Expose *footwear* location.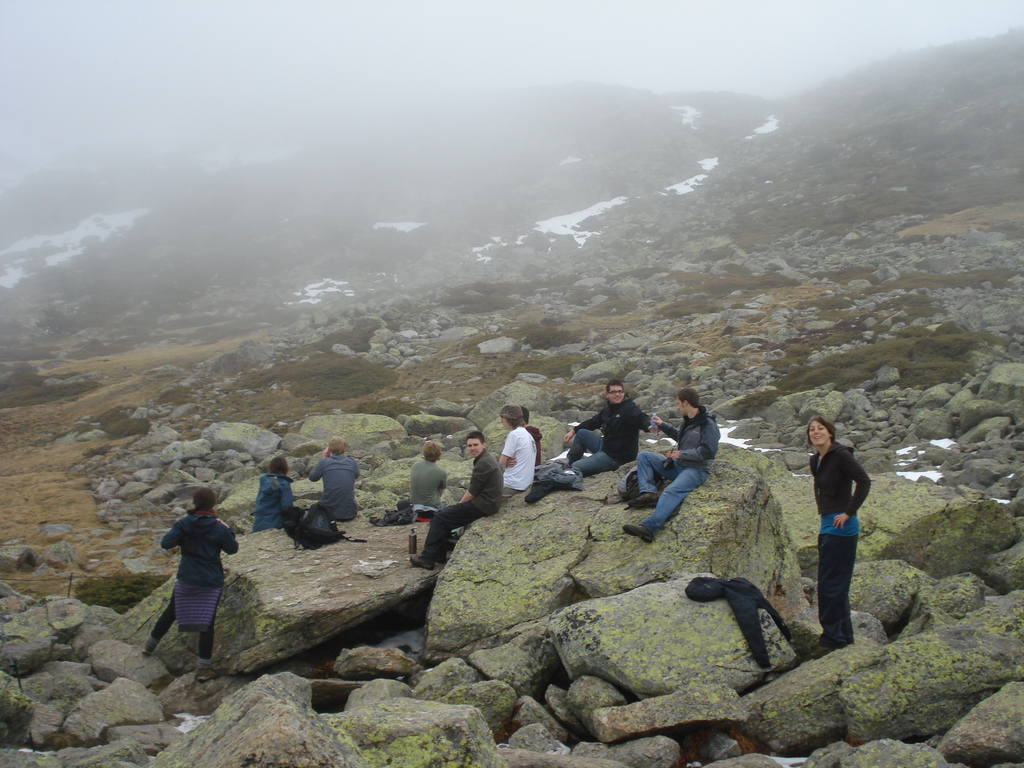
Exposed at rect(410, 555, 432, 571).
